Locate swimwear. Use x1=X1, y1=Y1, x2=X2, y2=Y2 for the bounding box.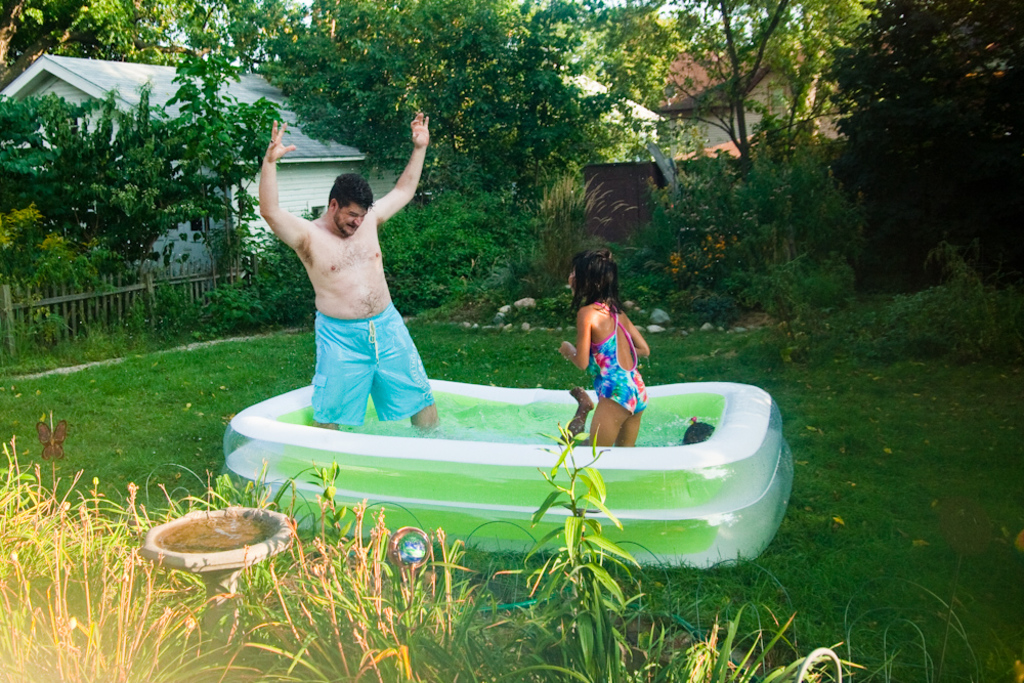
x1=308, y1=297, x2=440, y2=415.
